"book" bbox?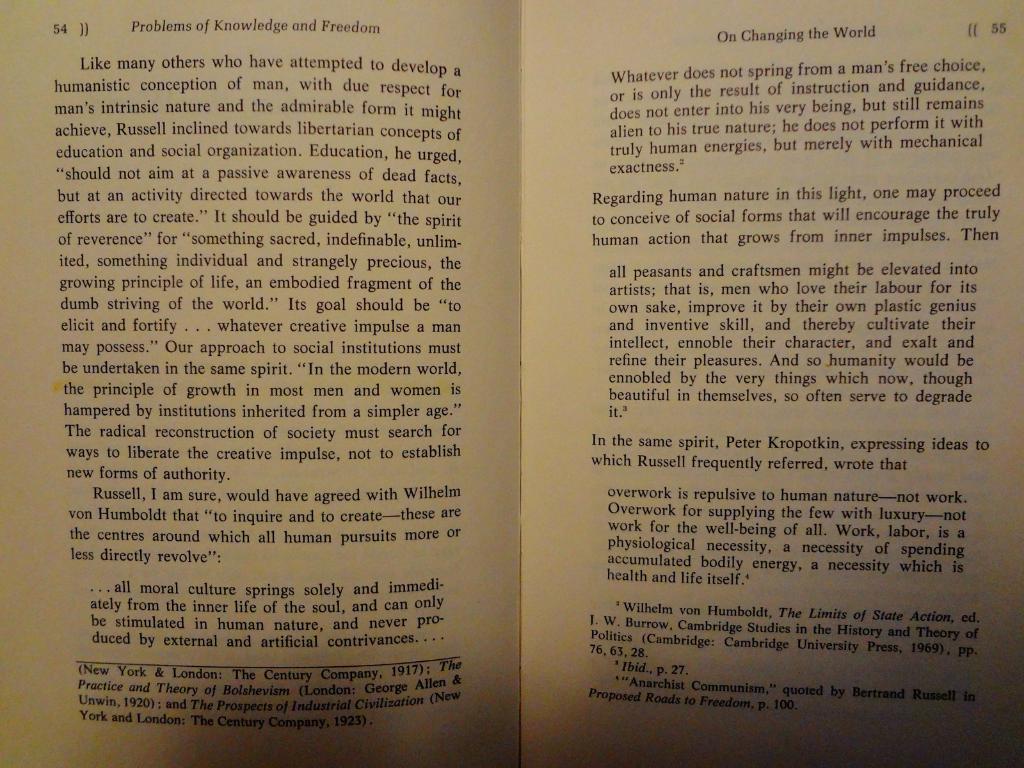
bbox=[0, 3, 1023, 767]
